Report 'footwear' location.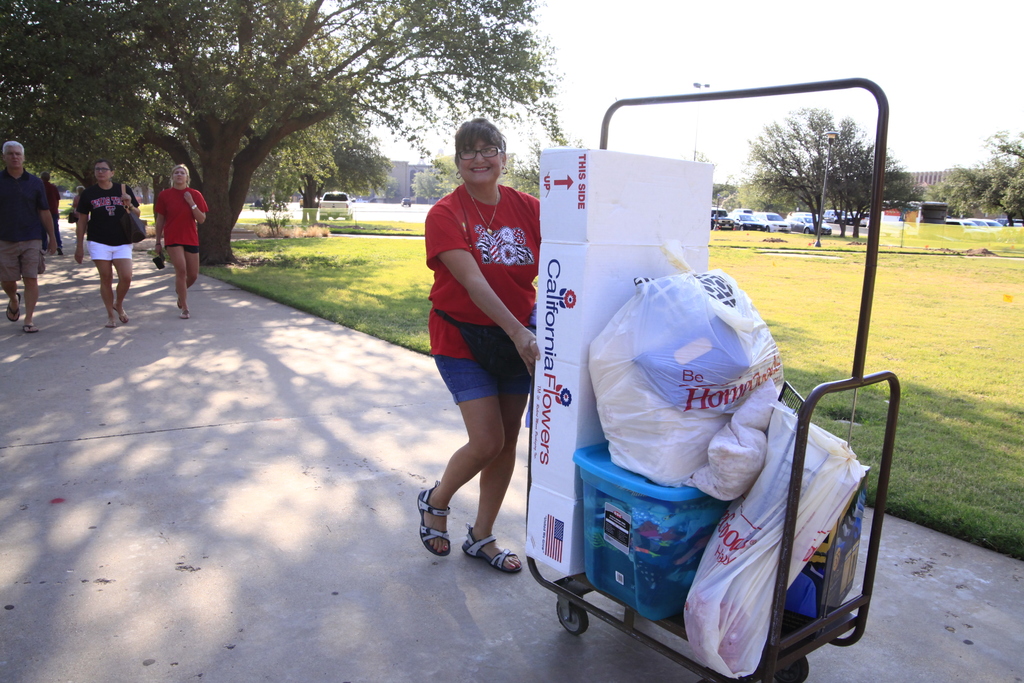
Report: left=113, top=308, right=129, bottom=327.
